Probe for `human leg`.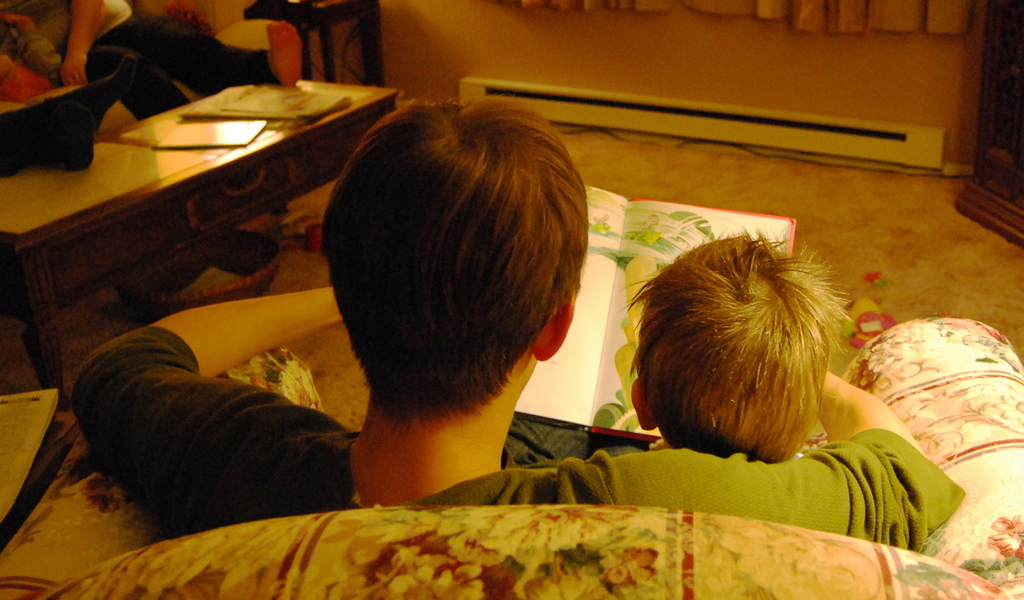
Probe result: [left=109, top=9, right=269, bottom=96].
